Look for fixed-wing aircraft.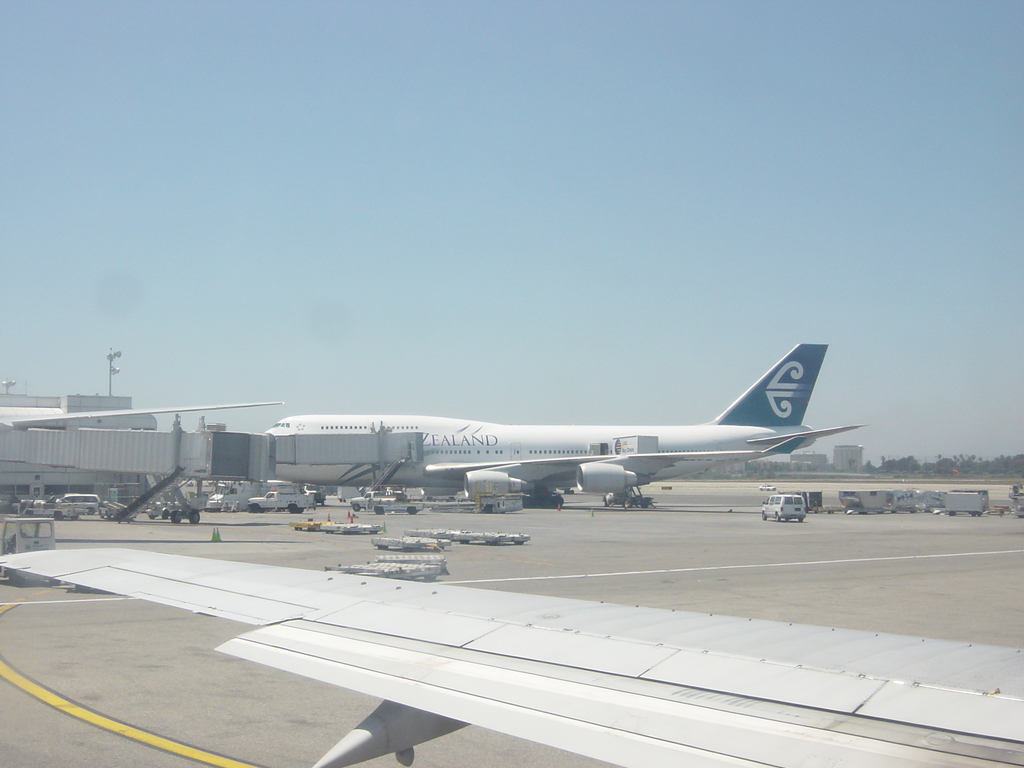
Found: [3,548,1023,767].
